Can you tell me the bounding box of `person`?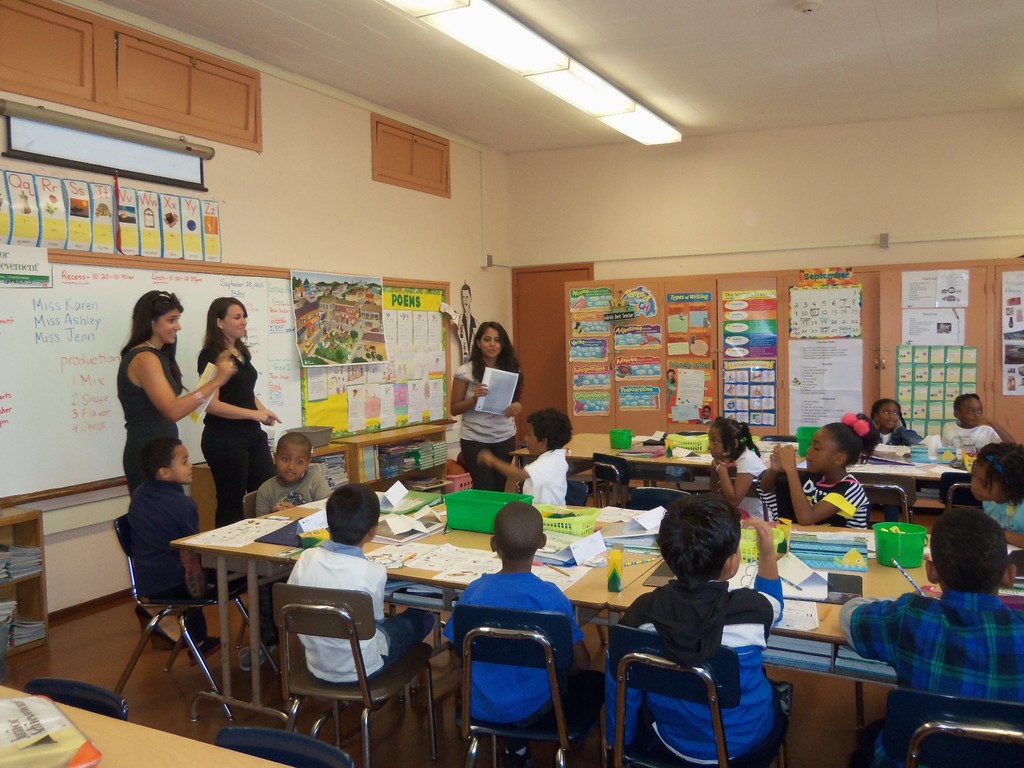
bbox=[668, 367, 678, 401].
